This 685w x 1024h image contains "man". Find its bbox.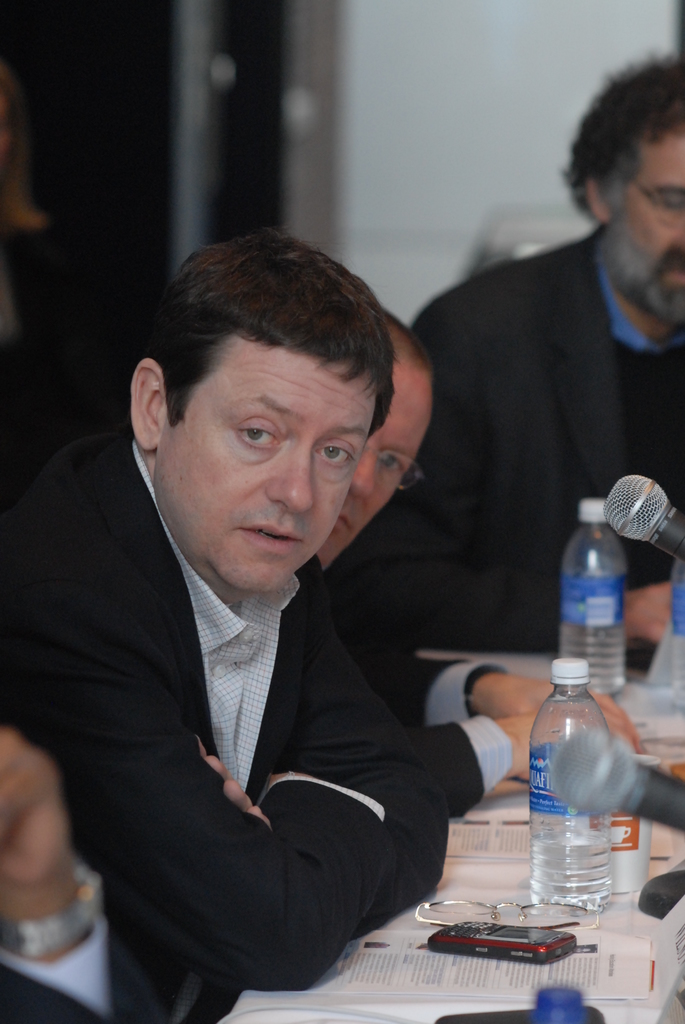
{"left": 0, "top": 228, "right": 649, "bottom": 1023}.
